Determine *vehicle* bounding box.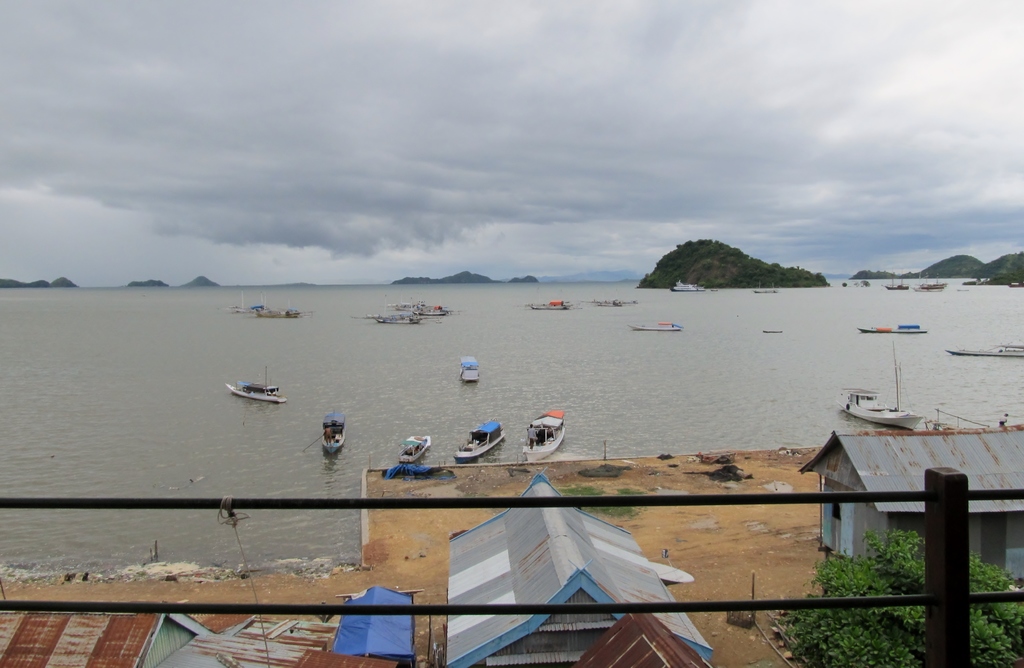
Determined: BBox(522, 410, 563, 465).
